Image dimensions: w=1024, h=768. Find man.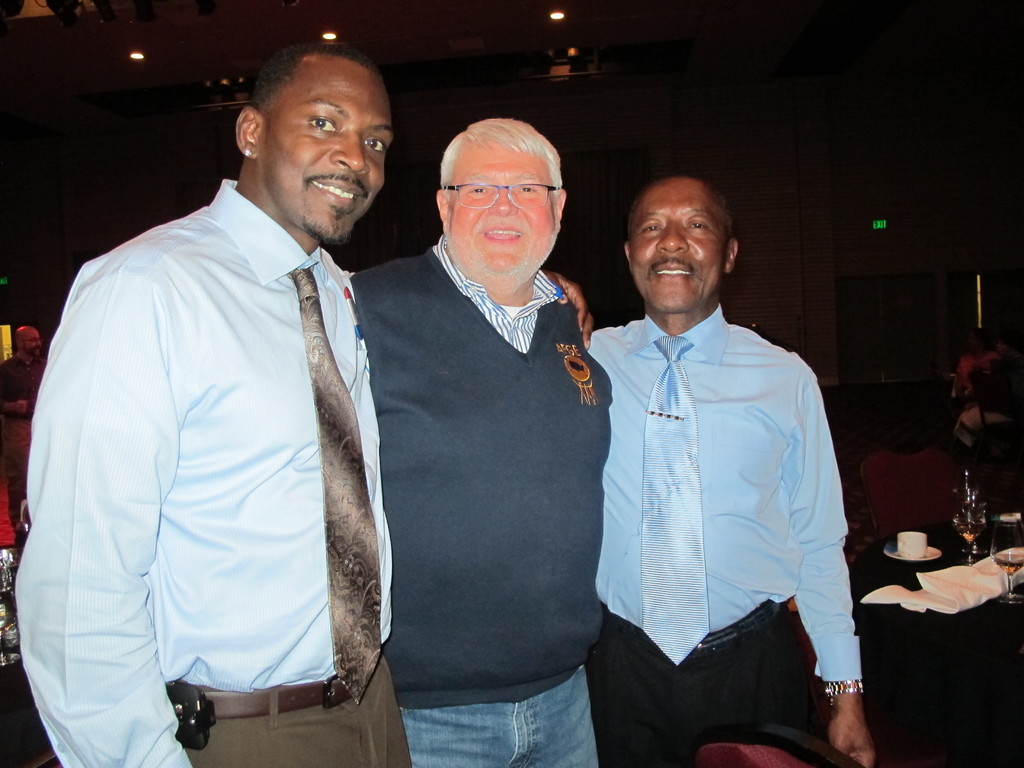
bbox=(348, 118, 611, 767).
